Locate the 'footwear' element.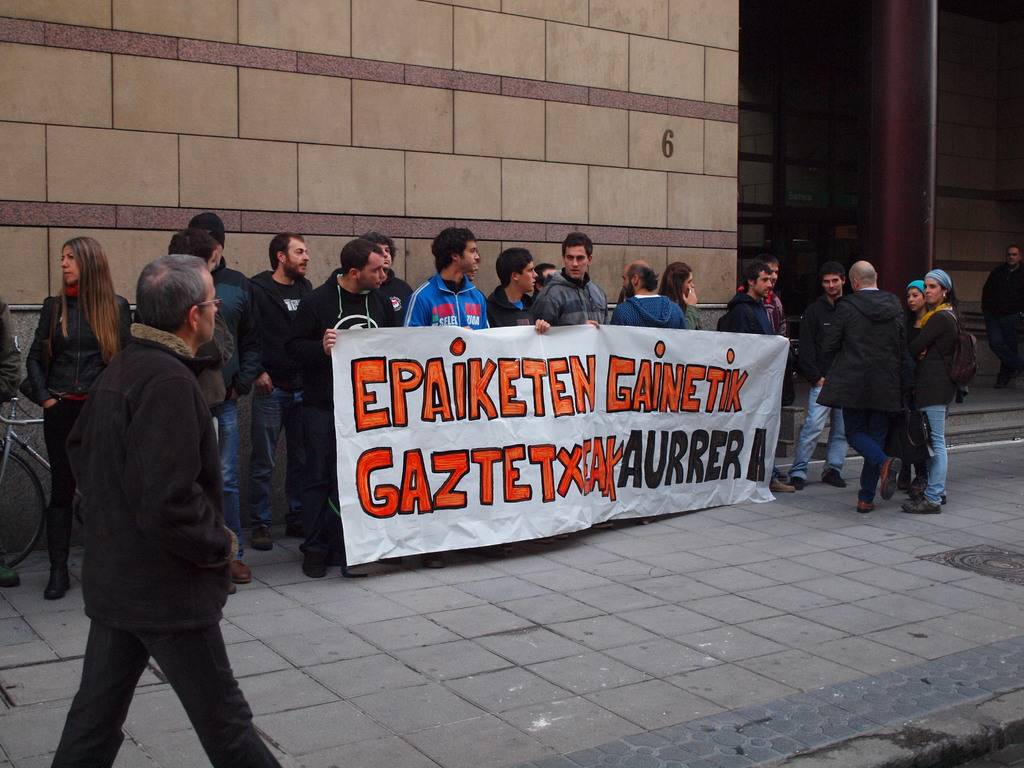
Element bbox: (x1=908, y1=470, x2=934, y2=497).
